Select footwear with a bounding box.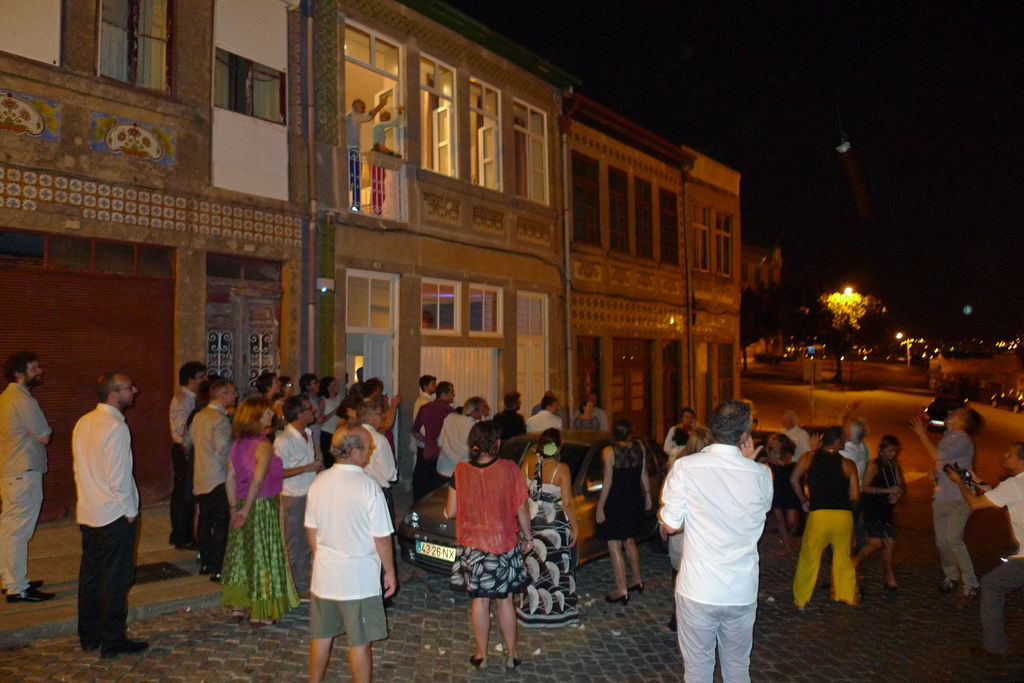
Rect(164, 535, 174, 550).
